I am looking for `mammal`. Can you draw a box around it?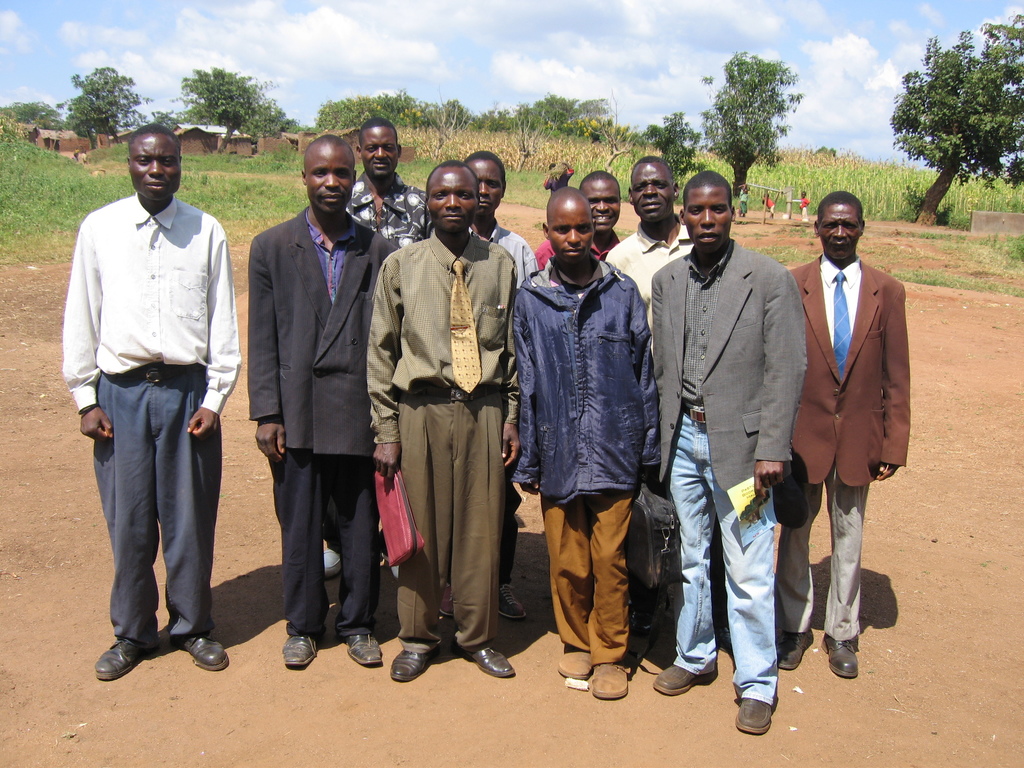
Sure, the bounding box is (left=762, top=189, right=774, bottom=219).
